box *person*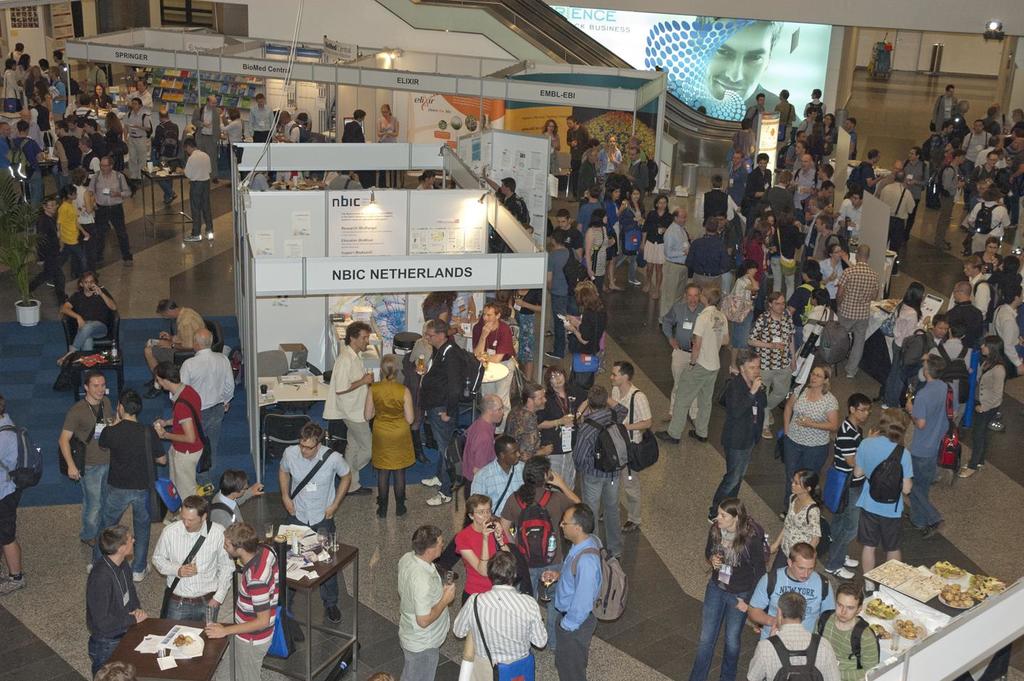
324, 321, 377, 495
